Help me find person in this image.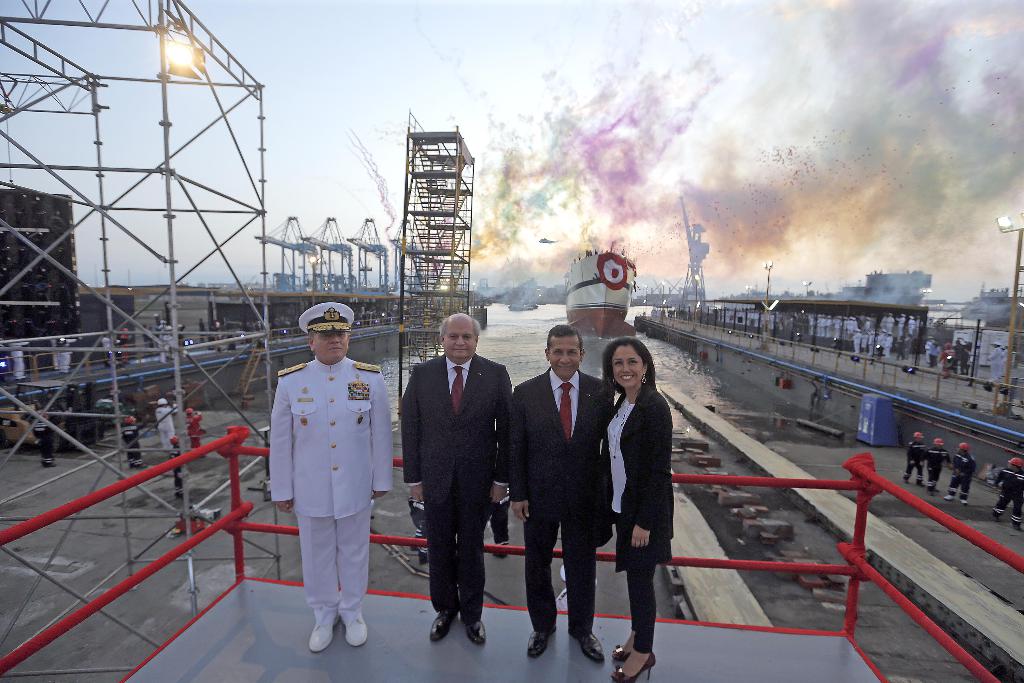
Found it: select_region(396, 309, 513, 643).
